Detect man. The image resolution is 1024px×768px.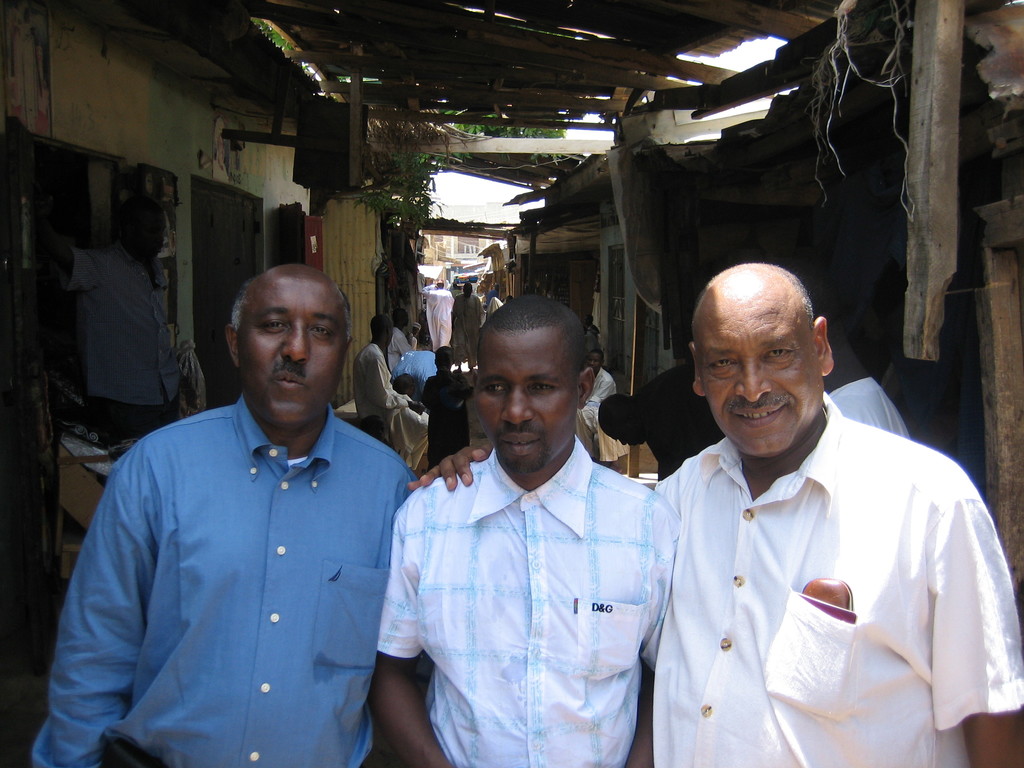
select_region(411, 259, 1023, 767).
